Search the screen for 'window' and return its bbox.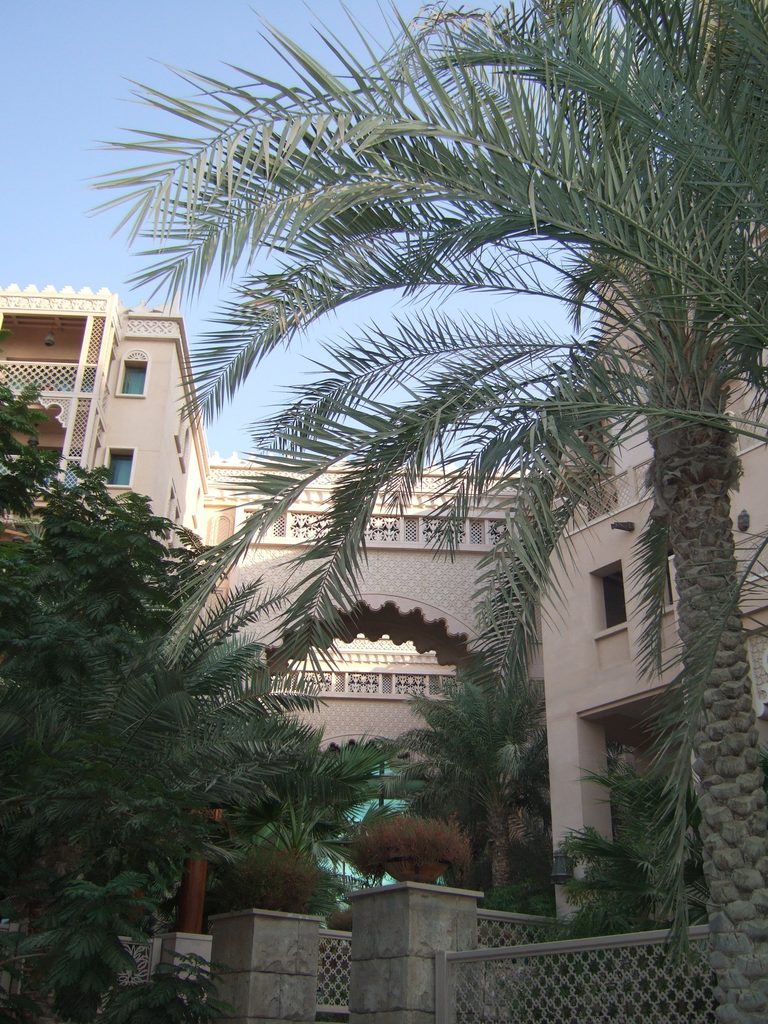
Found: 590:548:653:657.
